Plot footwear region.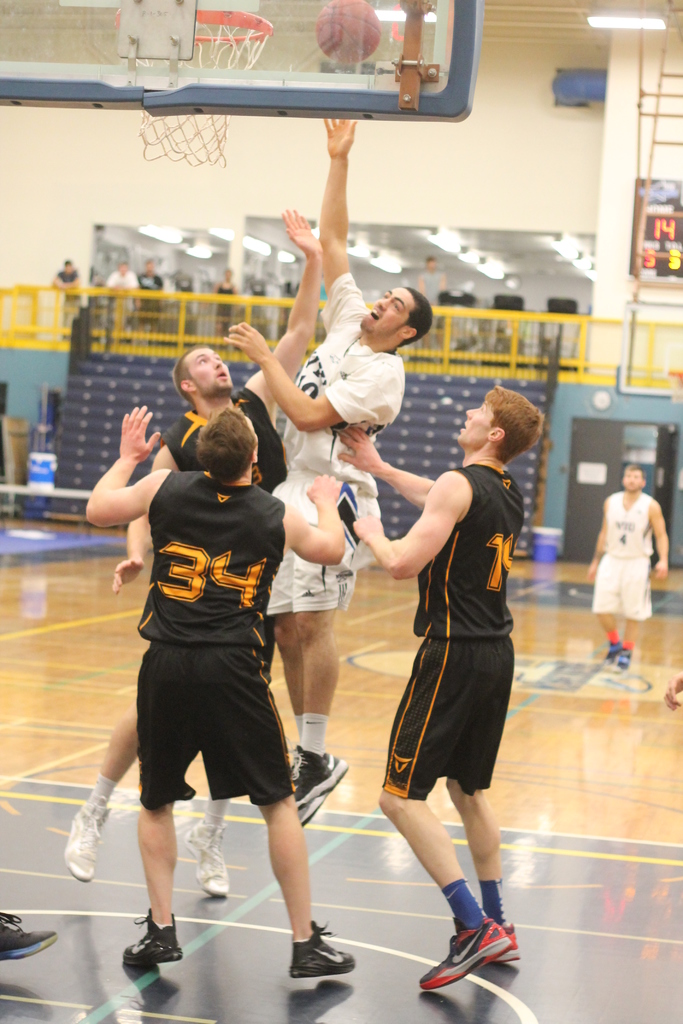
Plotted at <box>293,918,354,975</box>.
